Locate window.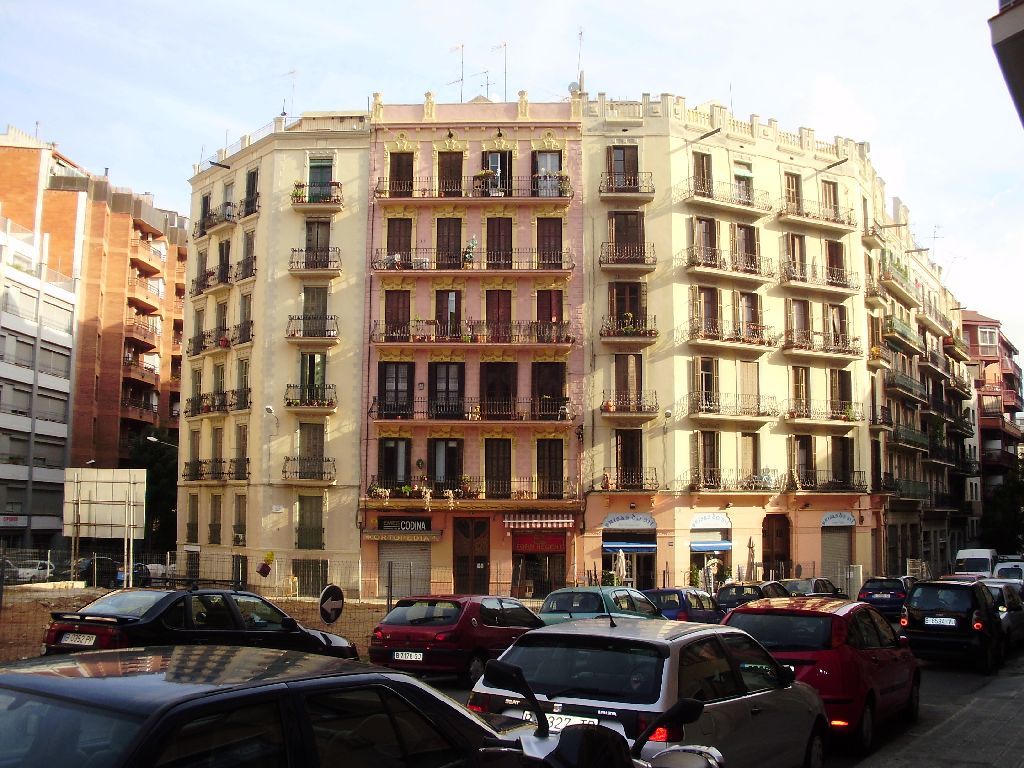
Bounding box: detection(795, 362, 817, 422).
